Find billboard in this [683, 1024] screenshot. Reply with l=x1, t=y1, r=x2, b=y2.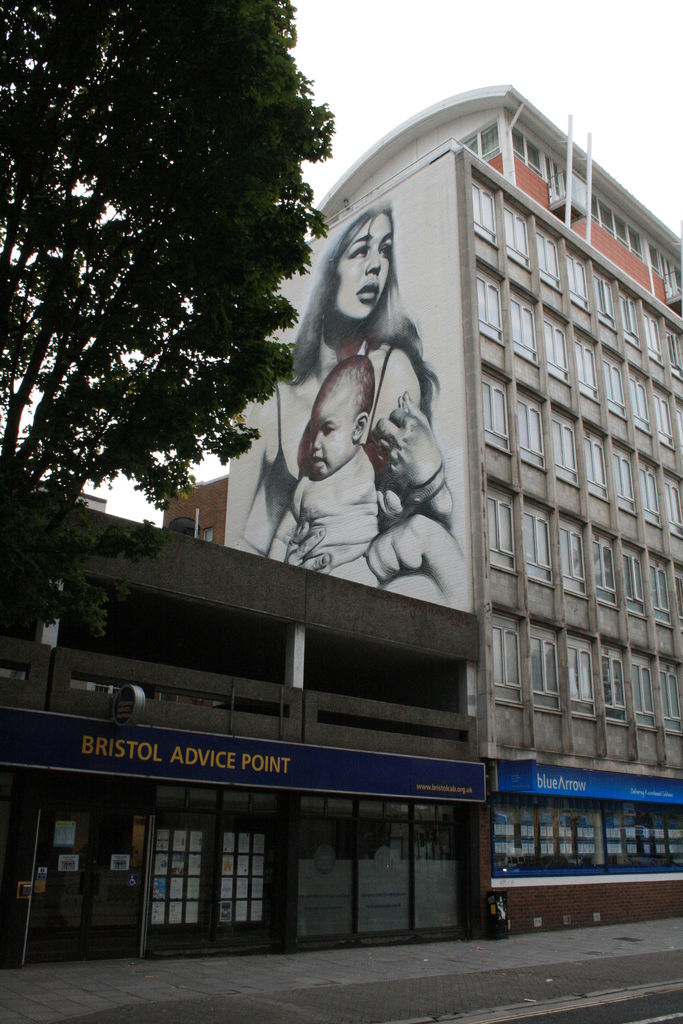
l=225, t=152, r=467, b=609.
